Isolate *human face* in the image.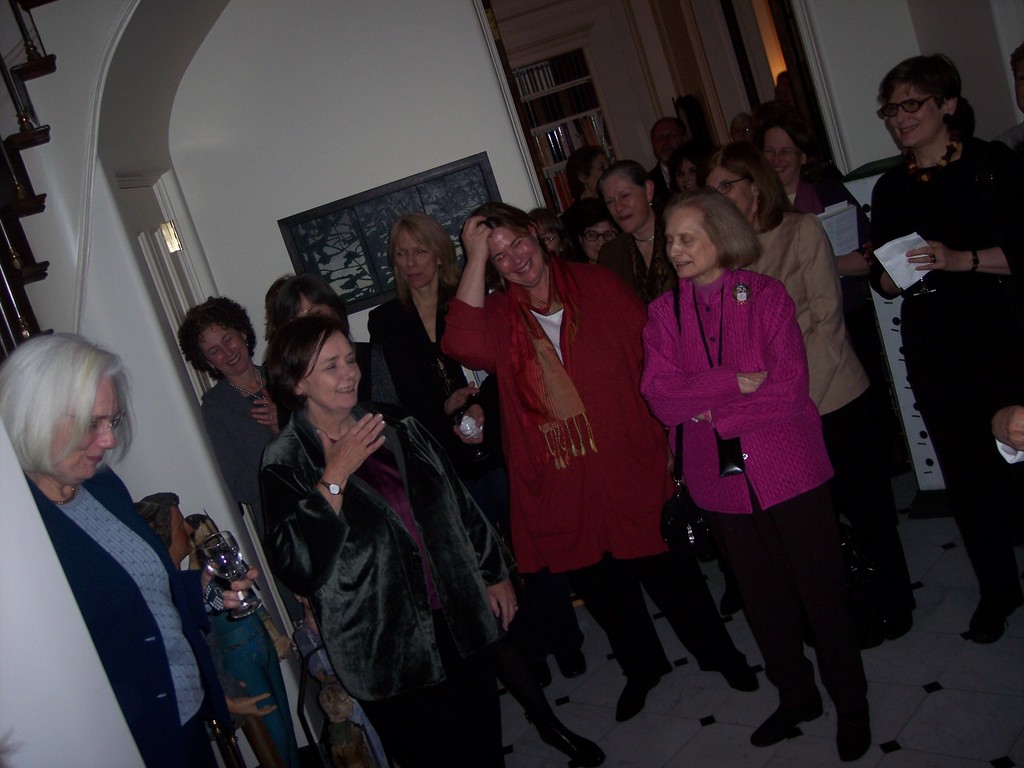
Isolated region: [x1=665, y1=207, x2=719, y2=276].
